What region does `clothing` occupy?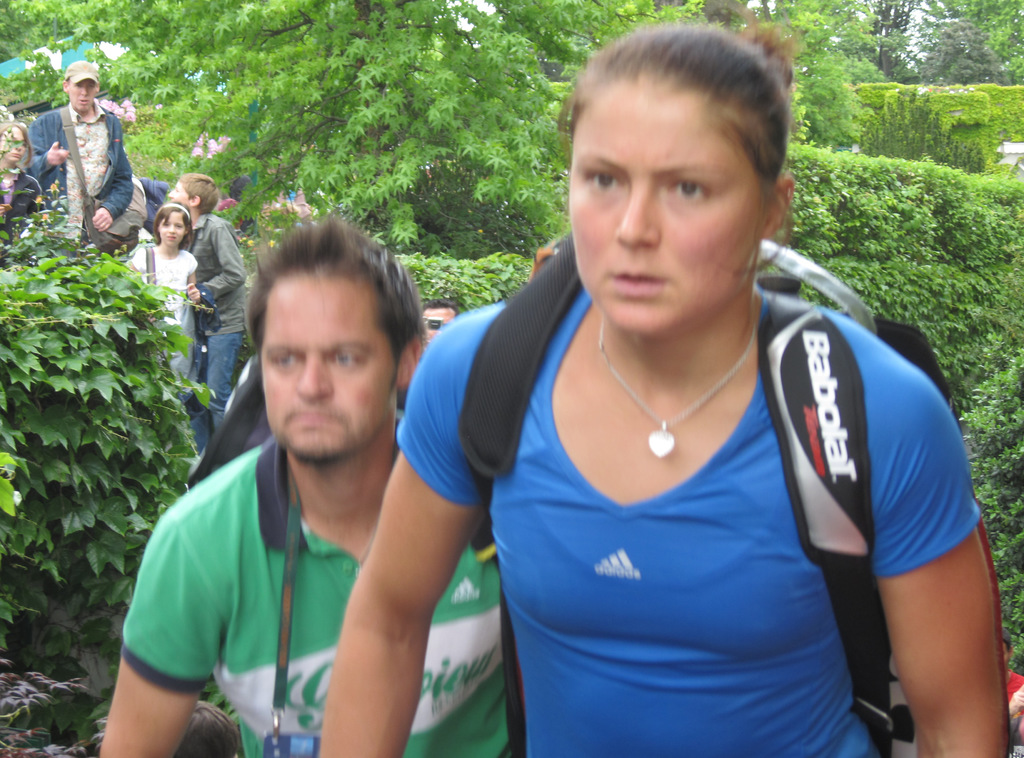
(left=1002, top=668, right=1023, bottom=754).
